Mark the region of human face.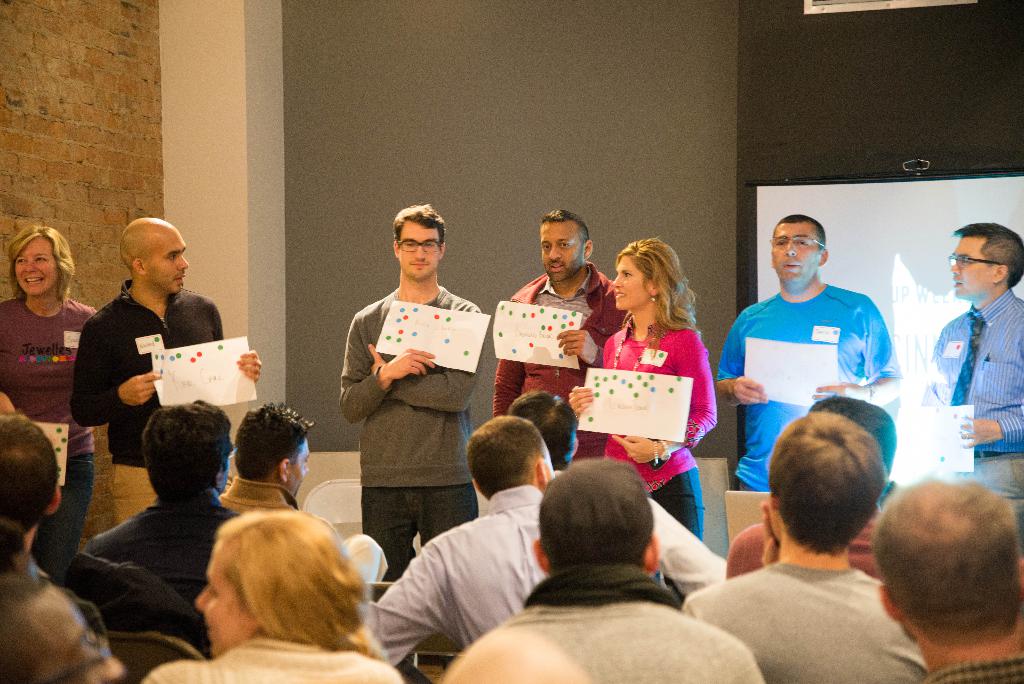
Region: <bbox>540, 227, 583, 283</bbox>.
